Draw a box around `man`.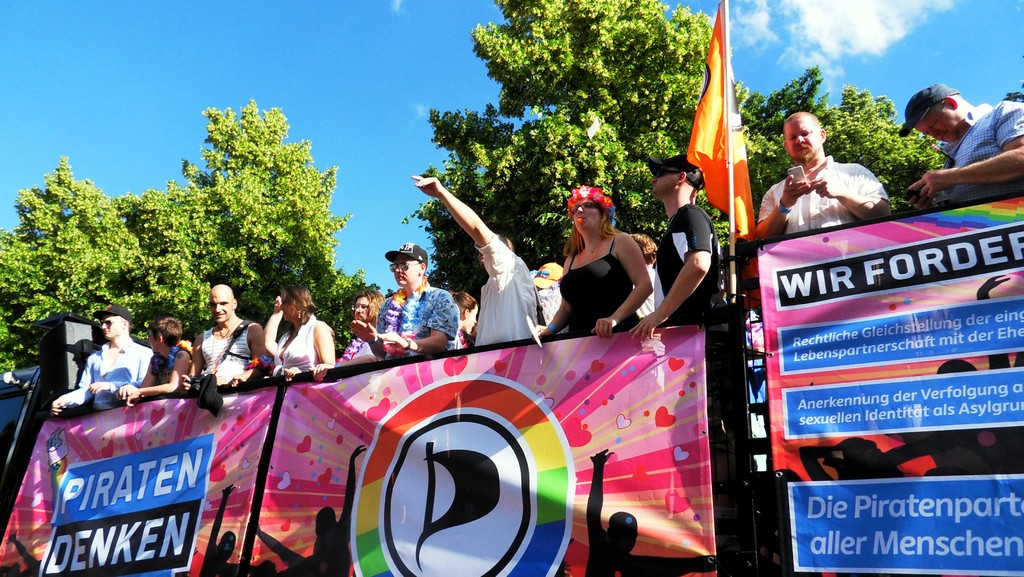
select_region(412, 169, 541, 349).
